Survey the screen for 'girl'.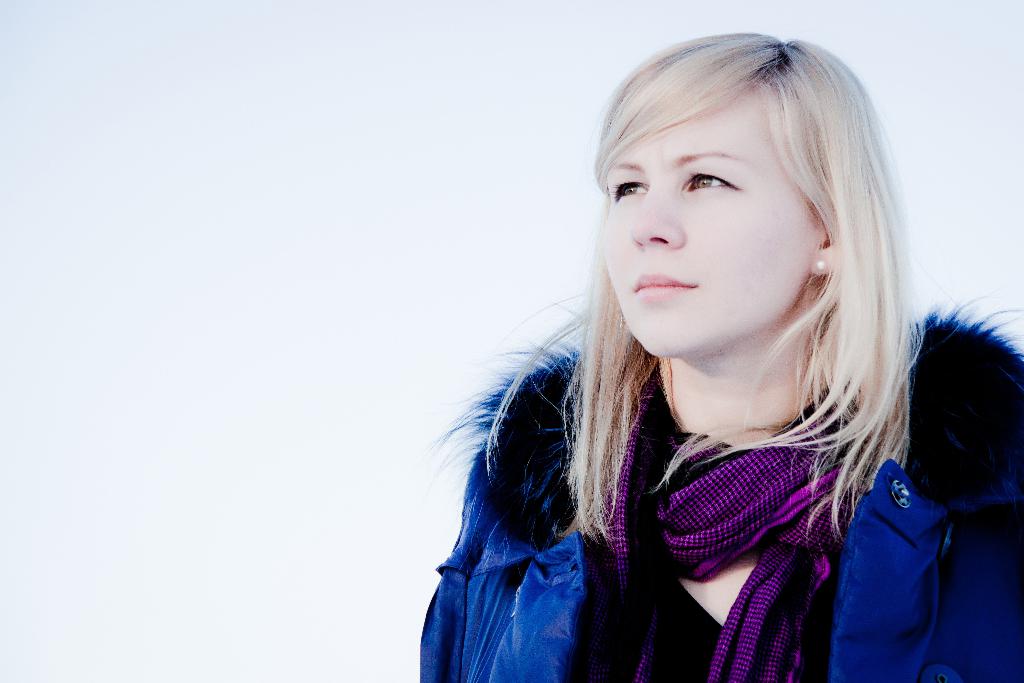
Survey found: 420/29/1023/682.
